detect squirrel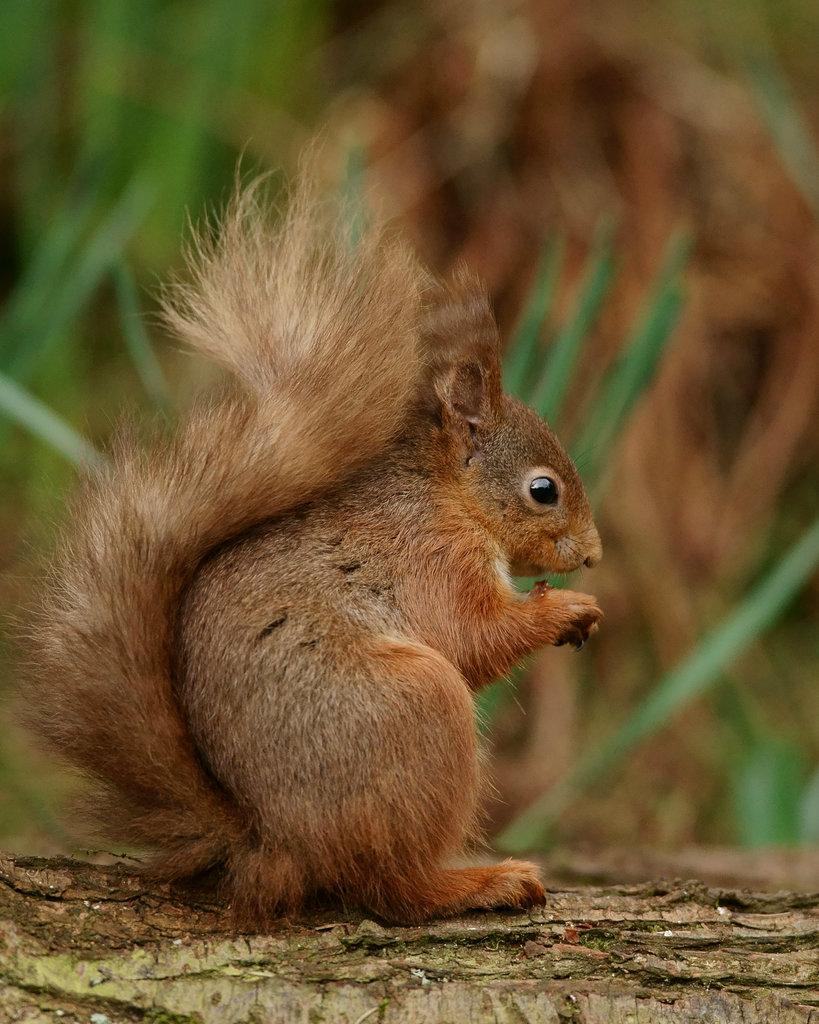
(left=12, top=134, right=603, bottom=934)
